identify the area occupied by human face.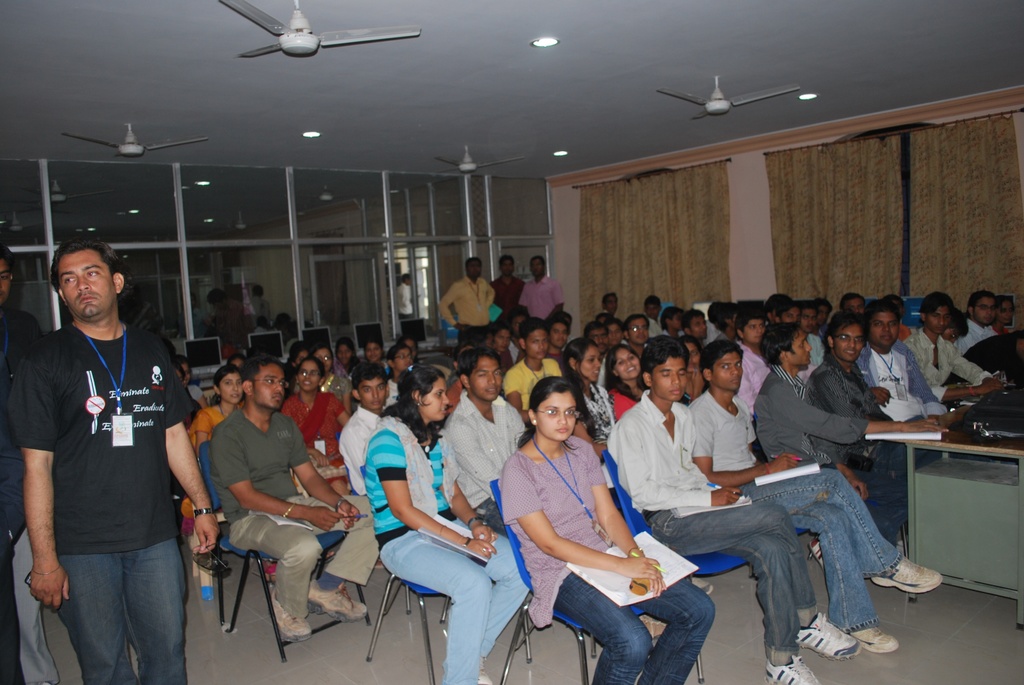
Area: detection(58, 253, 120, 319).
